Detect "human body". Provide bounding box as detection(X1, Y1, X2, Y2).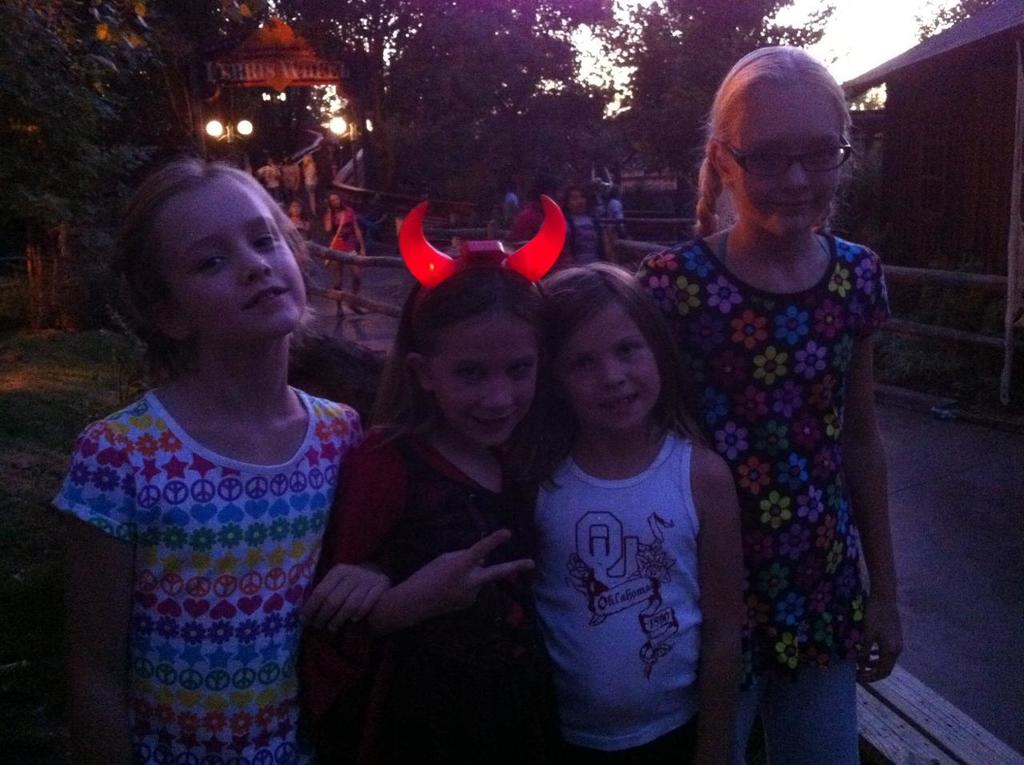
detection(503, 193, 522, 231).
